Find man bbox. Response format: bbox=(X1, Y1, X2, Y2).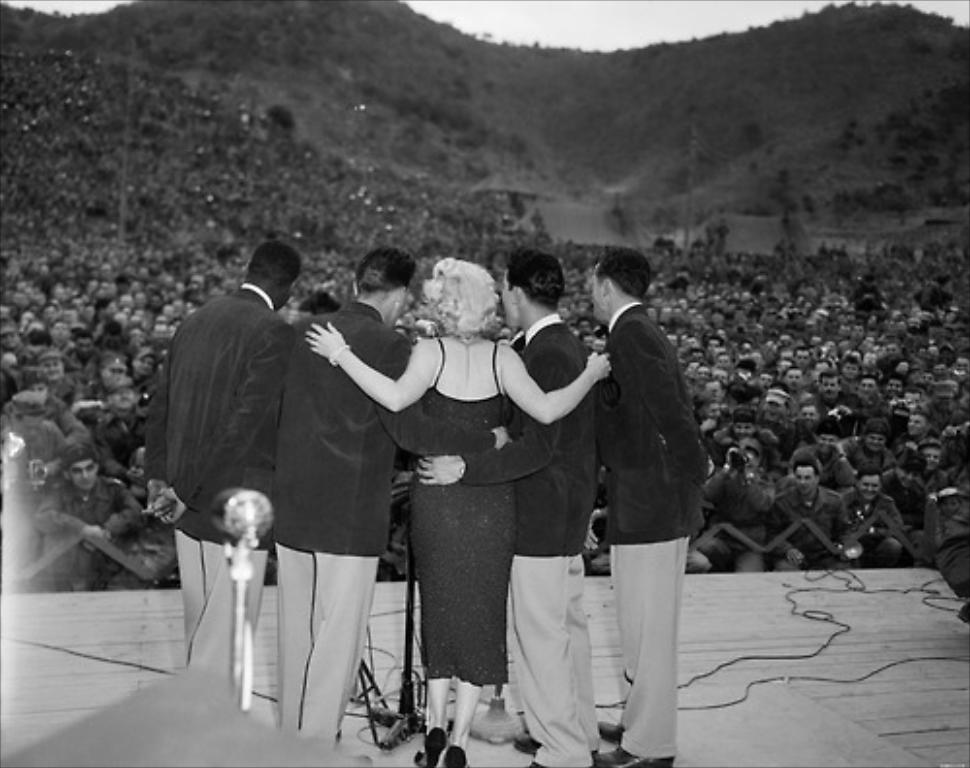
bbox=(140, 237, 307, 696).
